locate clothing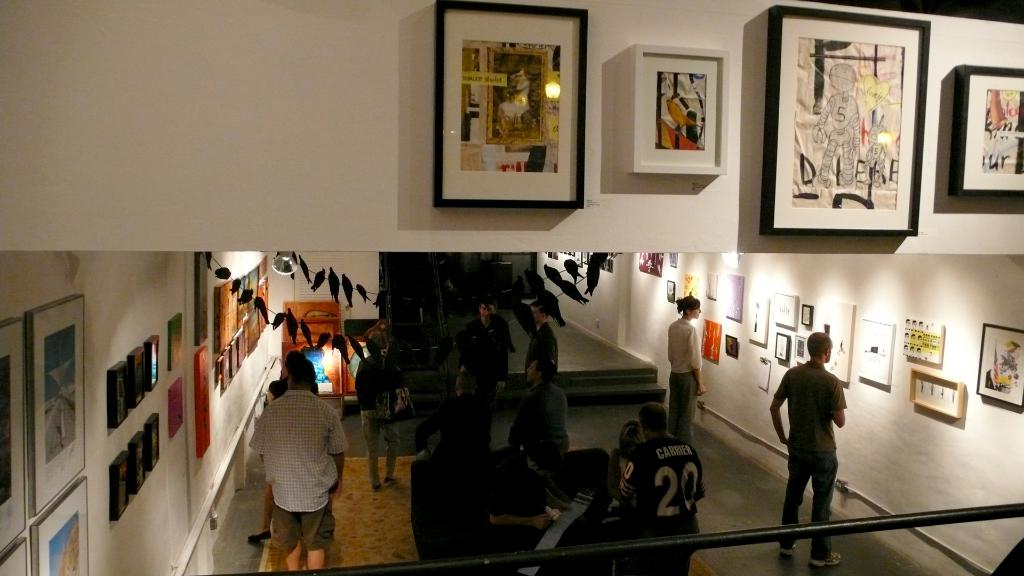
Rect(353, 351, 403, 485)
